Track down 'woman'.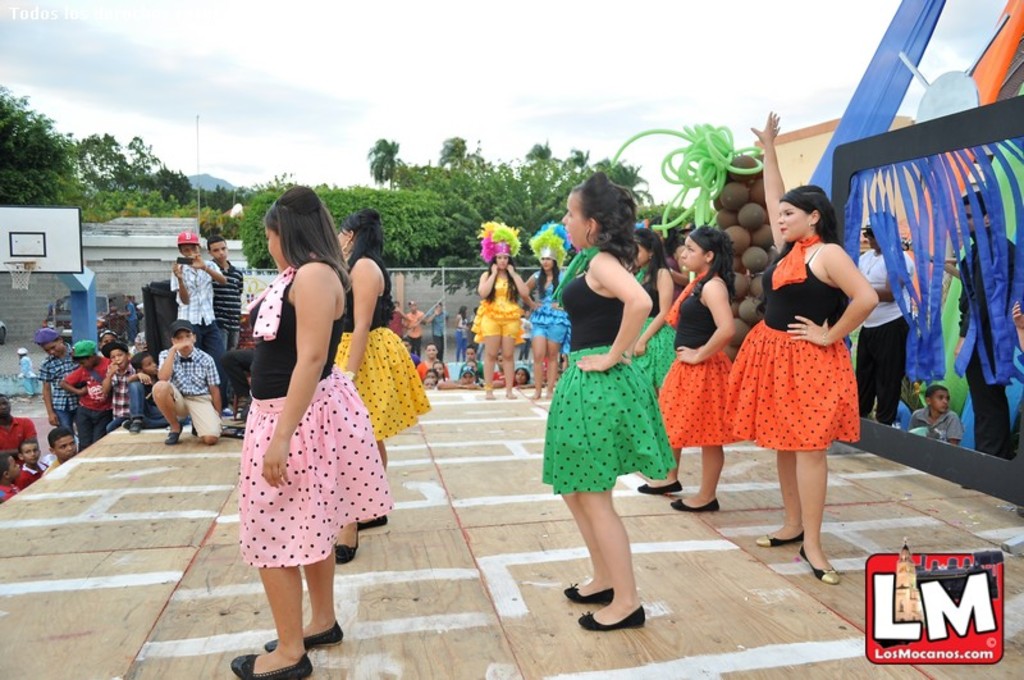
Tracked to l=334, t=207, r=428, b=563.
